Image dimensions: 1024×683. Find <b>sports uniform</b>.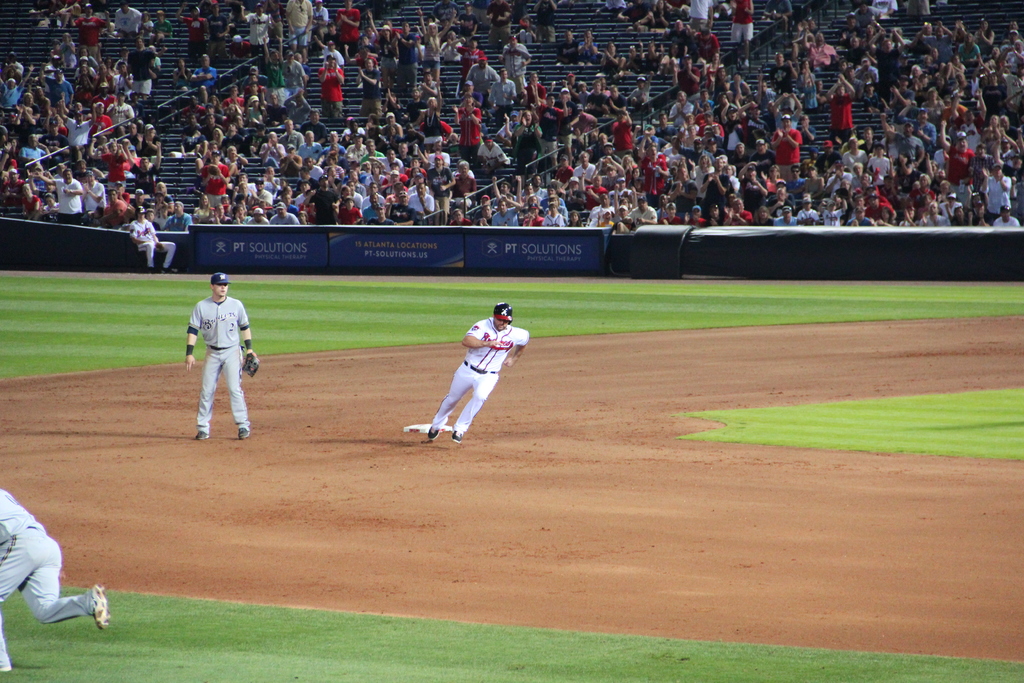
box(508, 124, 547, 167).
